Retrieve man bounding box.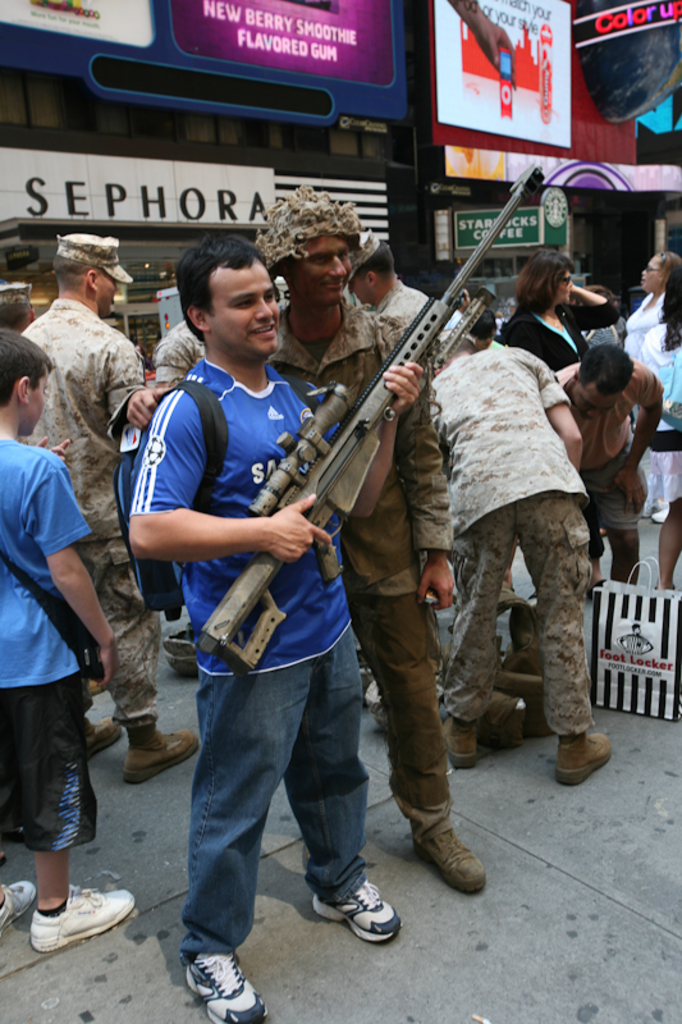
Bounding box: Rect(429, 337, 612, 788).
